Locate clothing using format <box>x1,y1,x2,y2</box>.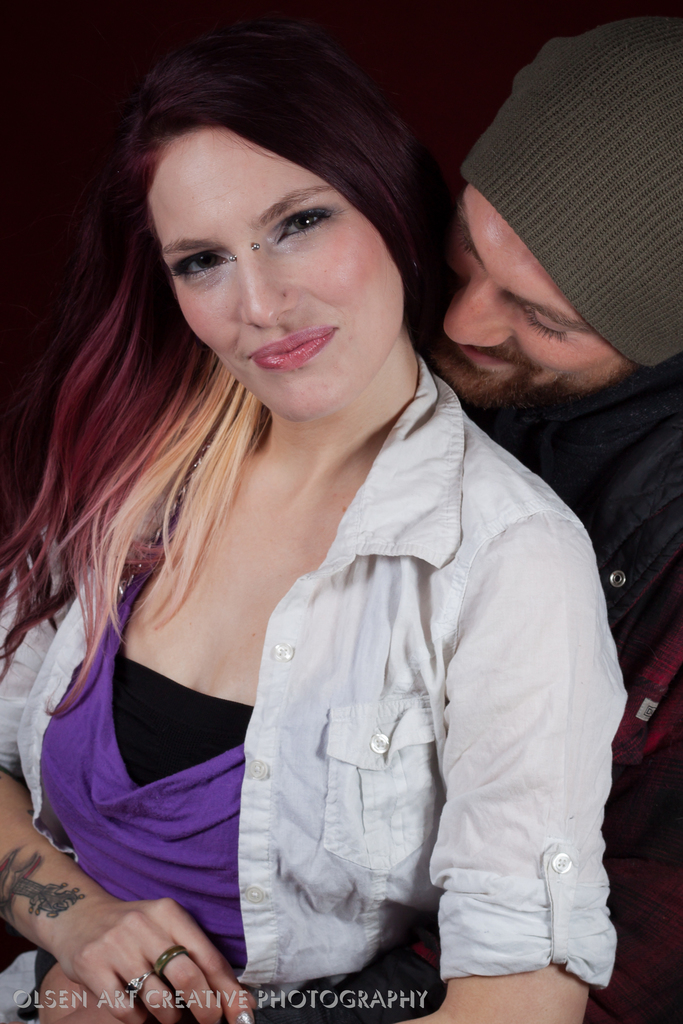
<box>506,378,682,1011</box>.
